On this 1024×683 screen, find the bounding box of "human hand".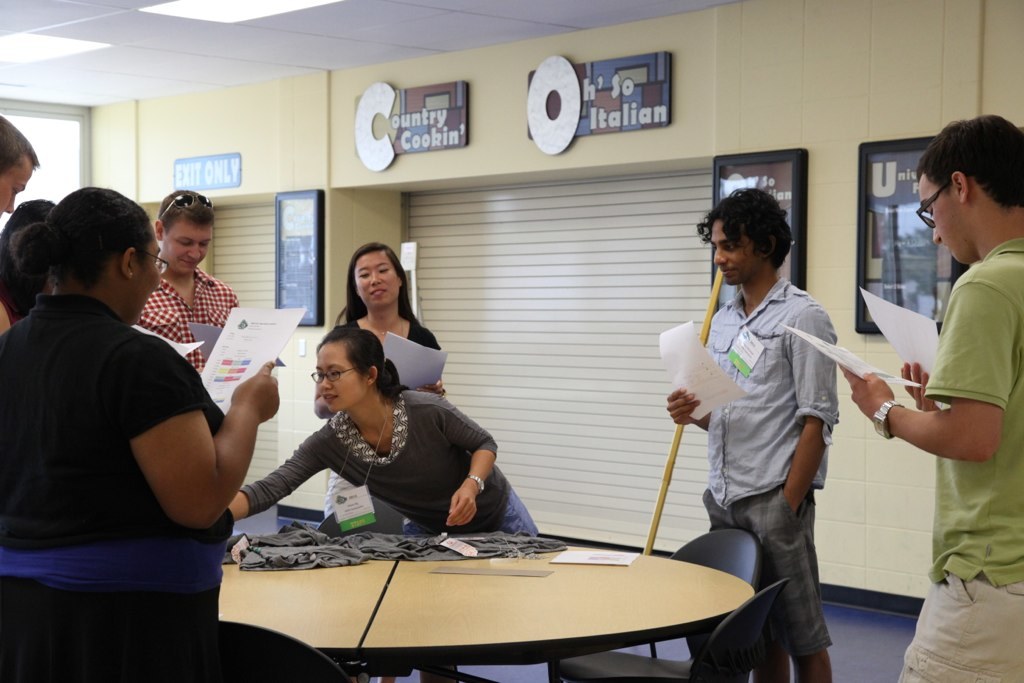
Bounding box: pyautogui.locateOnScreen(837, 364, 896, 419).
